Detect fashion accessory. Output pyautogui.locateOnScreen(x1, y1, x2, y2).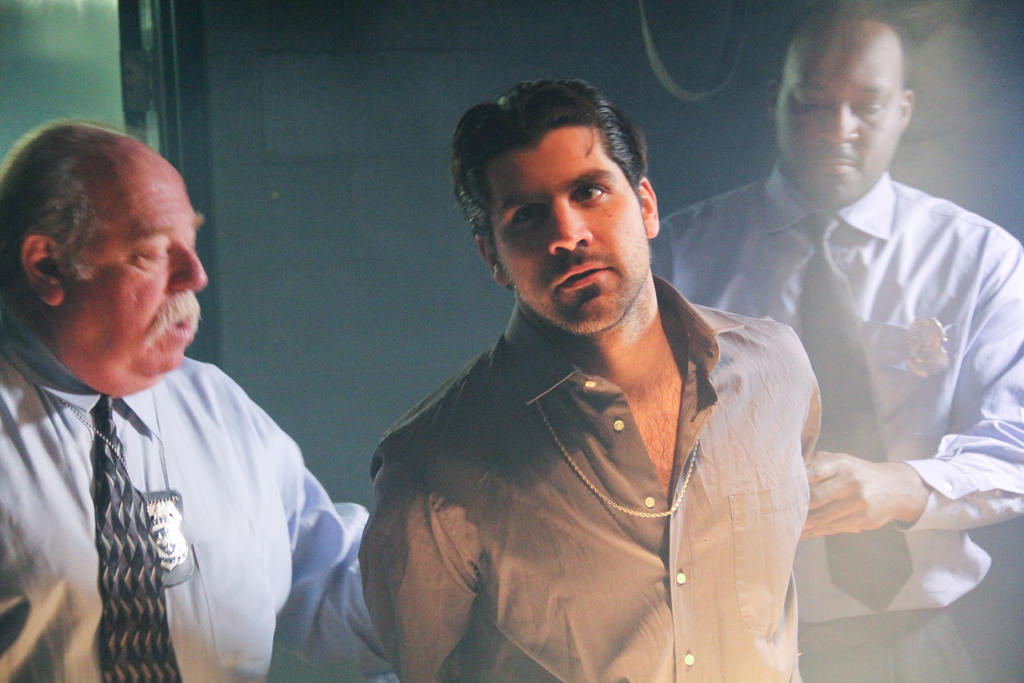
pyautogui.locateOnScreen(534, 398, 700, 520).
